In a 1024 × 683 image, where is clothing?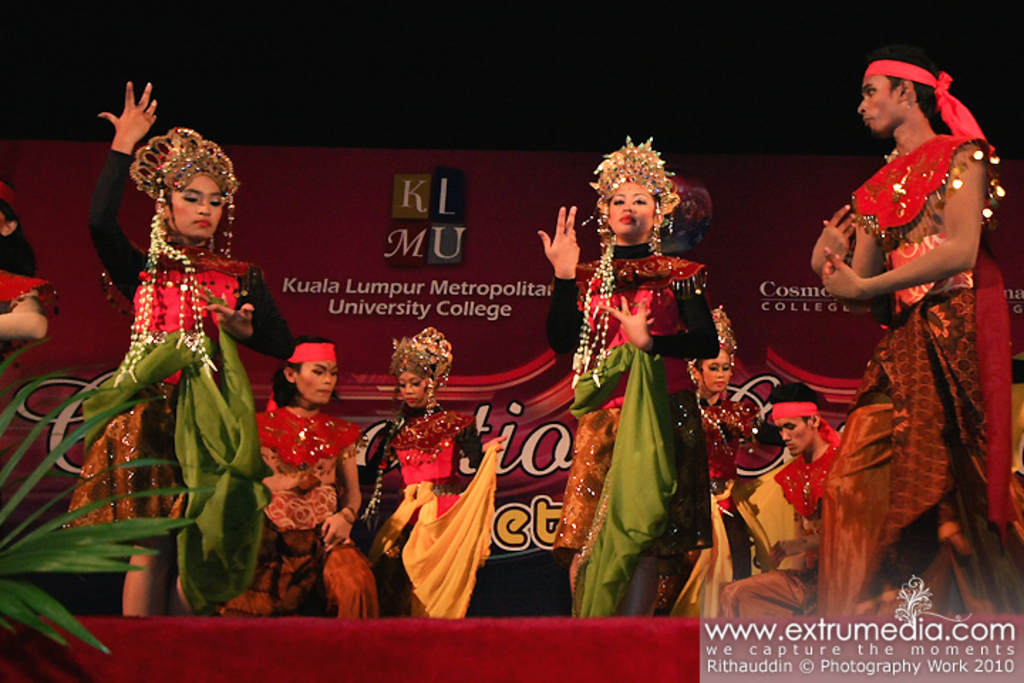
select_region(720, 440, 846, 636).
